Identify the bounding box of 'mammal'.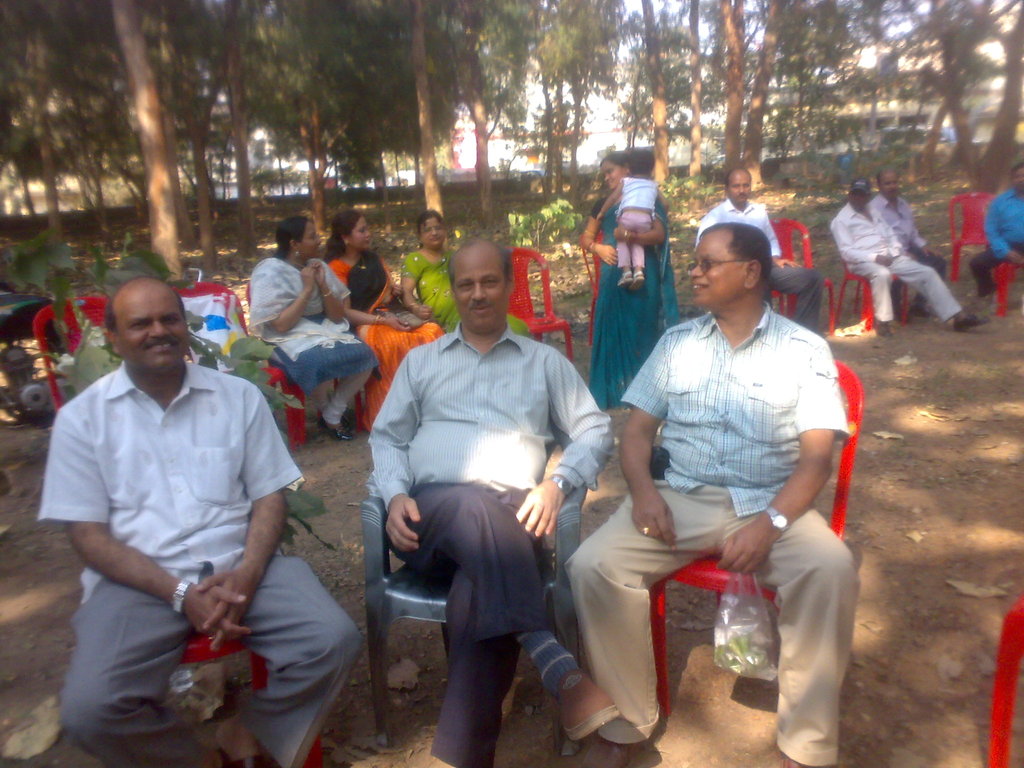
580,156,676,406.
